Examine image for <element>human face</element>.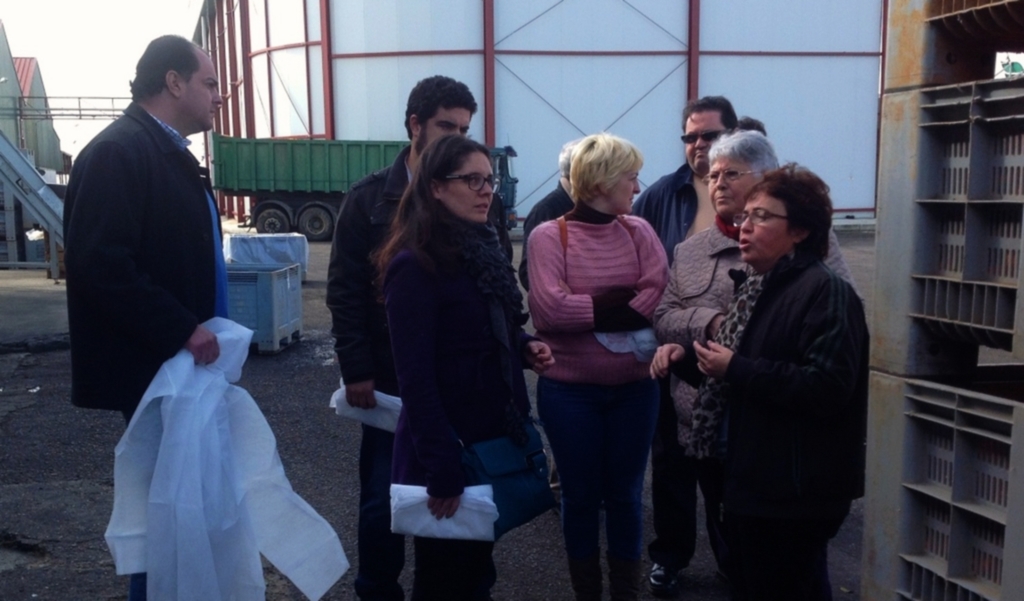
Examination result: 697 152 761 222.
